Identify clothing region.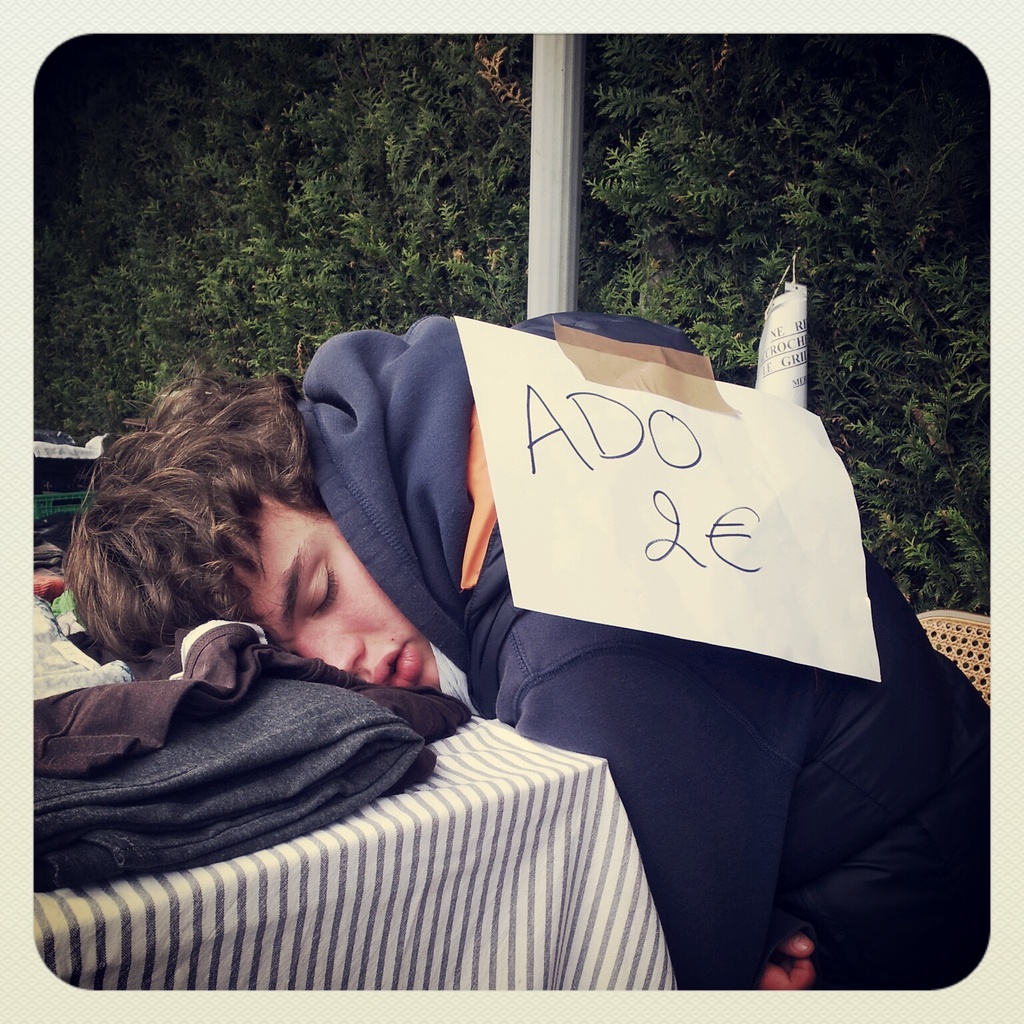
Region: detection(315, 304, 994, 941).
